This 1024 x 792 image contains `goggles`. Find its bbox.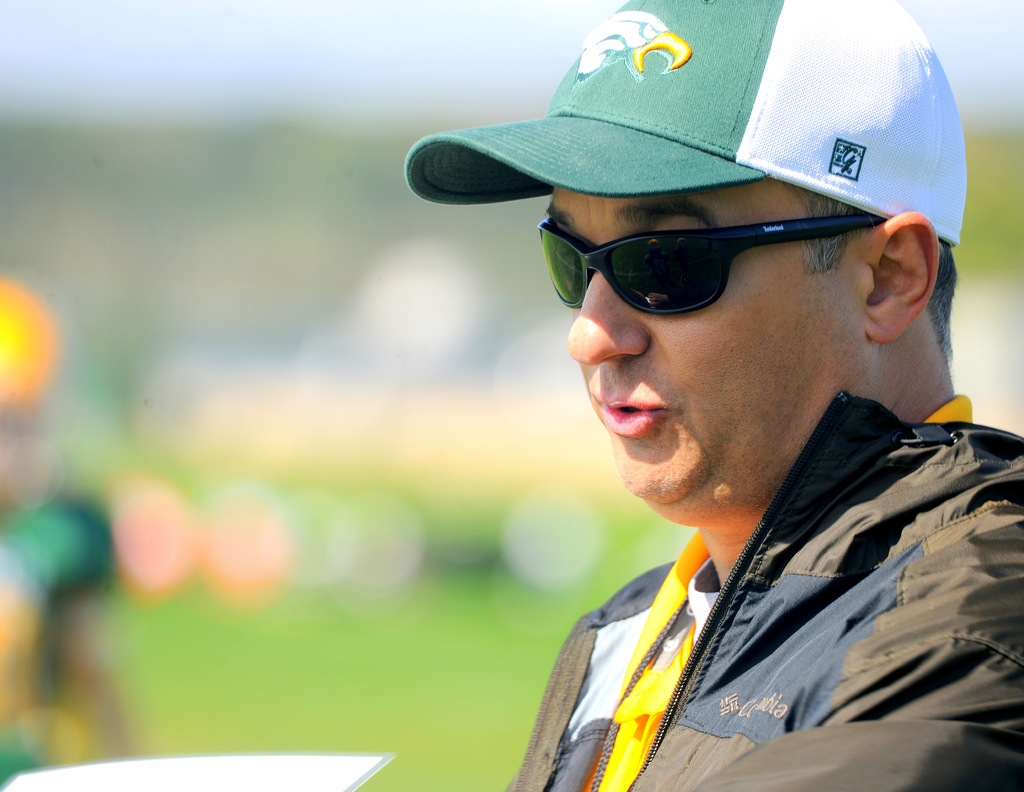
(left=508, top=186, right=892, bottom=314).
